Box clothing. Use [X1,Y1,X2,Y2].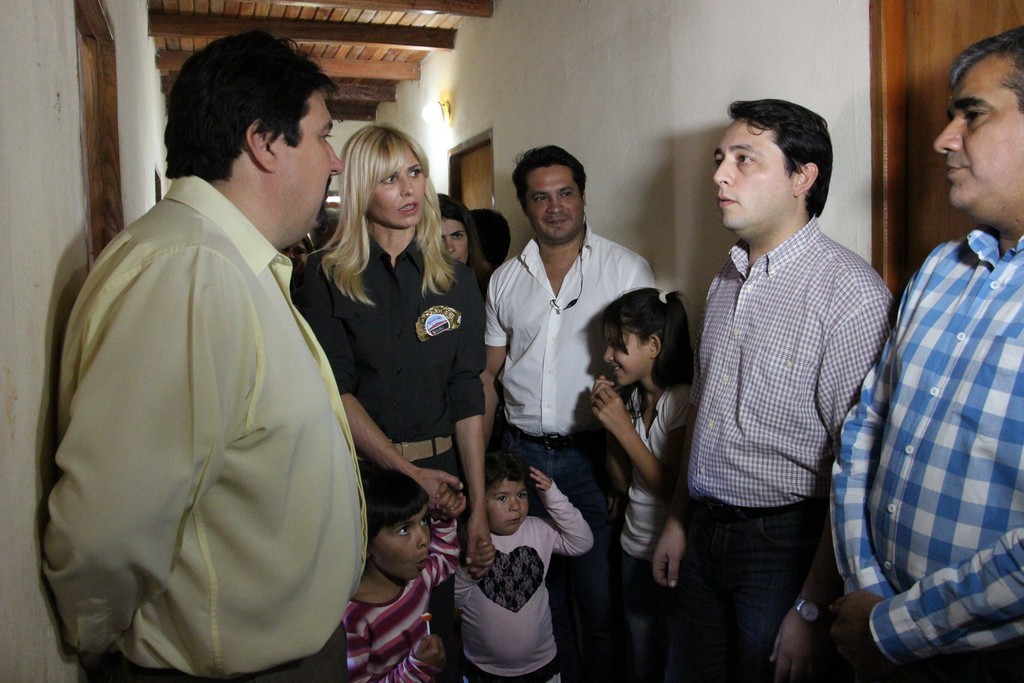
[642,217,899,679].
